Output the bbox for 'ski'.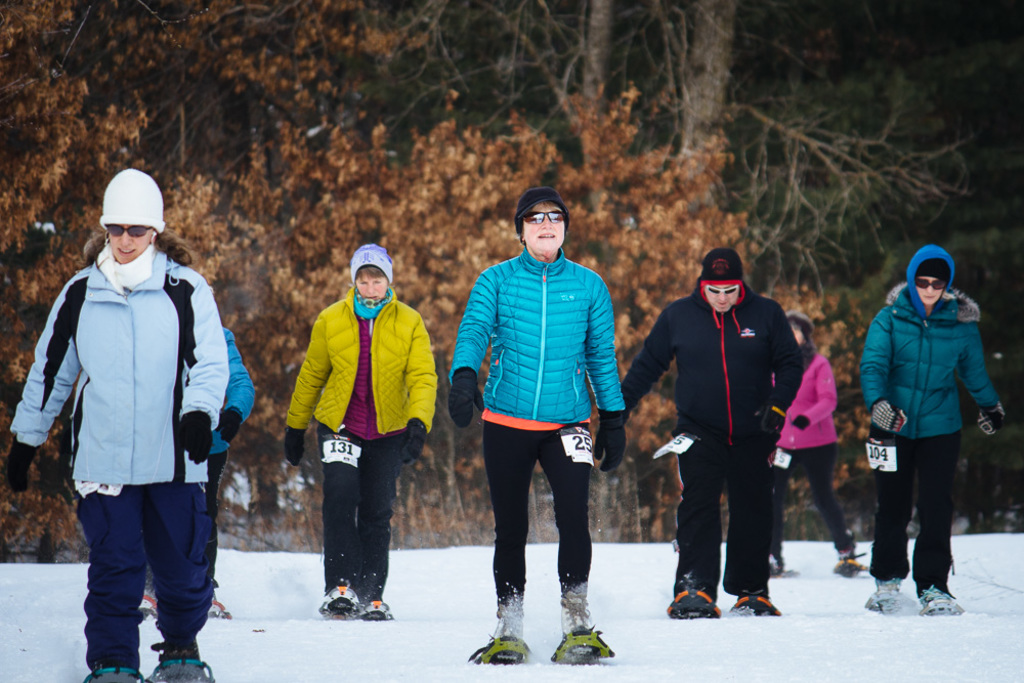
box=[80, 660, 138, 682].
